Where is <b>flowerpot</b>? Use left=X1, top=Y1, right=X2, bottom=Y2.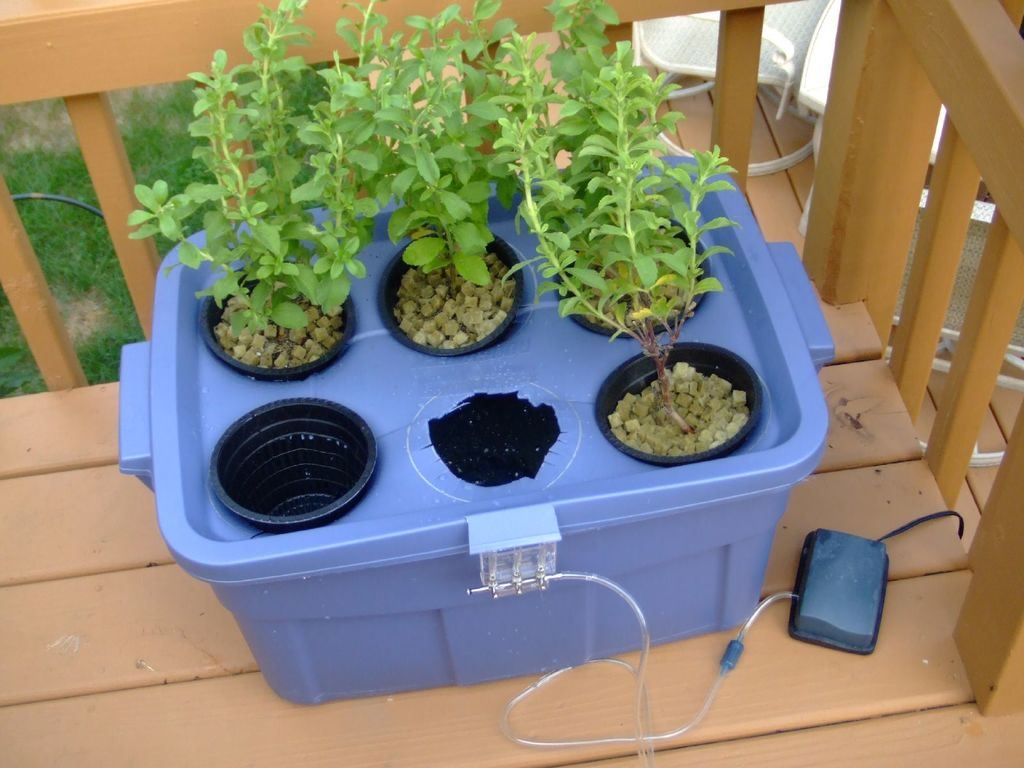
left=211, top=394, right=381, bottom=531.
